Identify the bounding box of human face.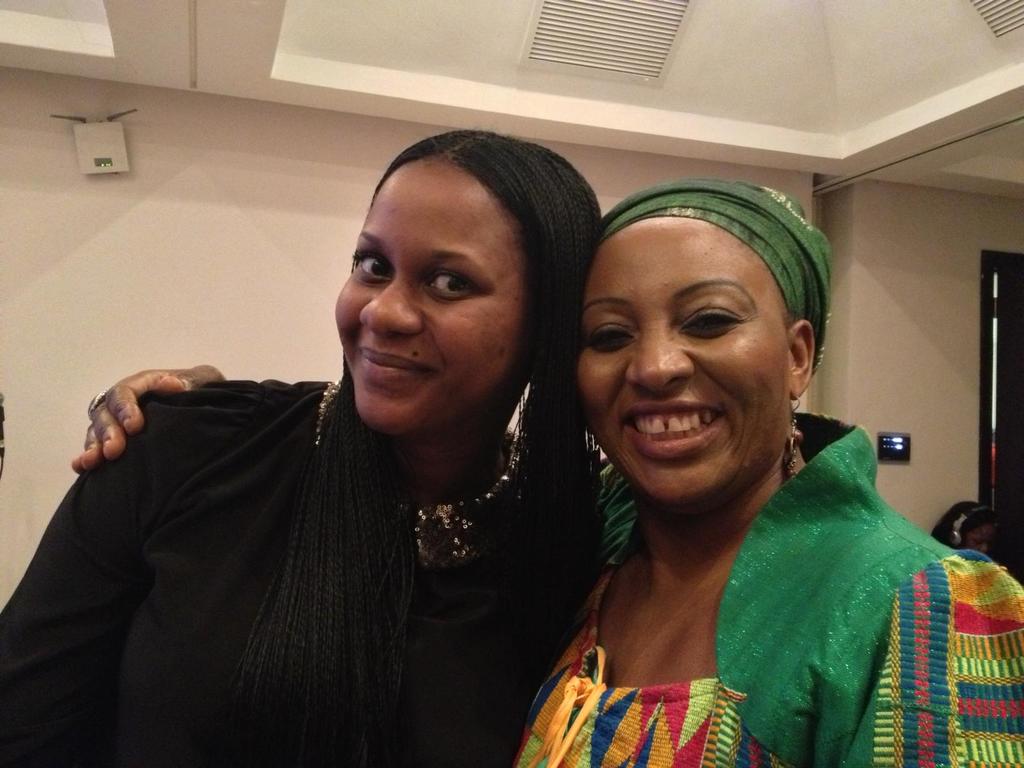
(966,527,990,553).
